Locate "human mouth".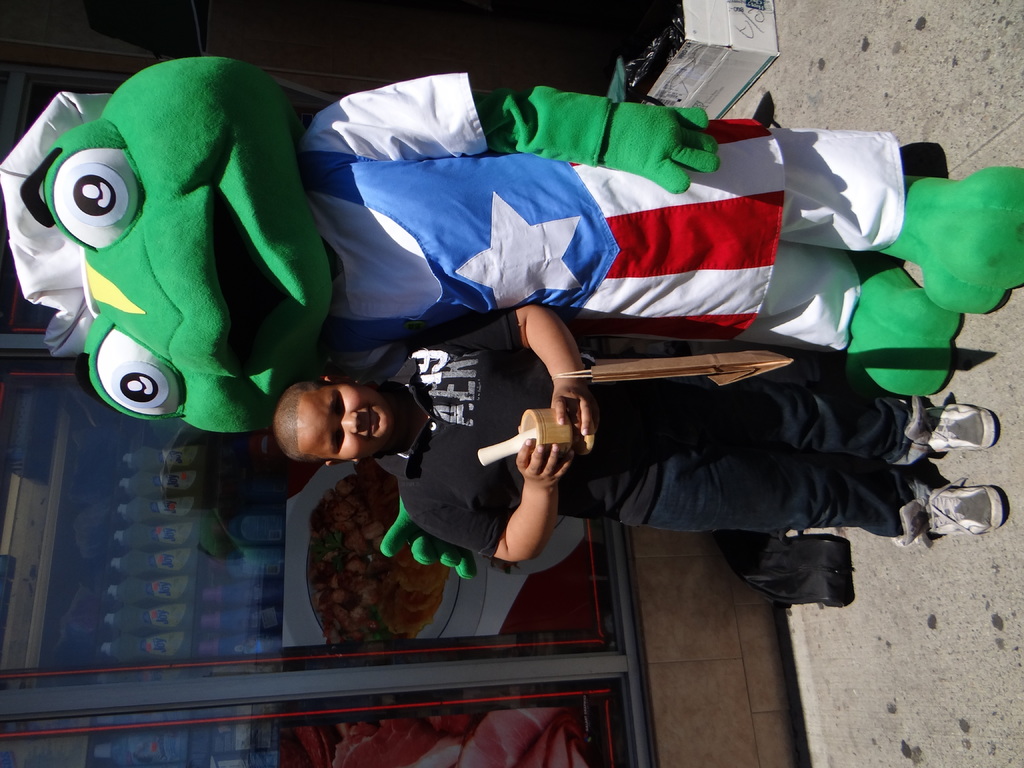
Bounding box: crop(365, 403, 388, 443).
